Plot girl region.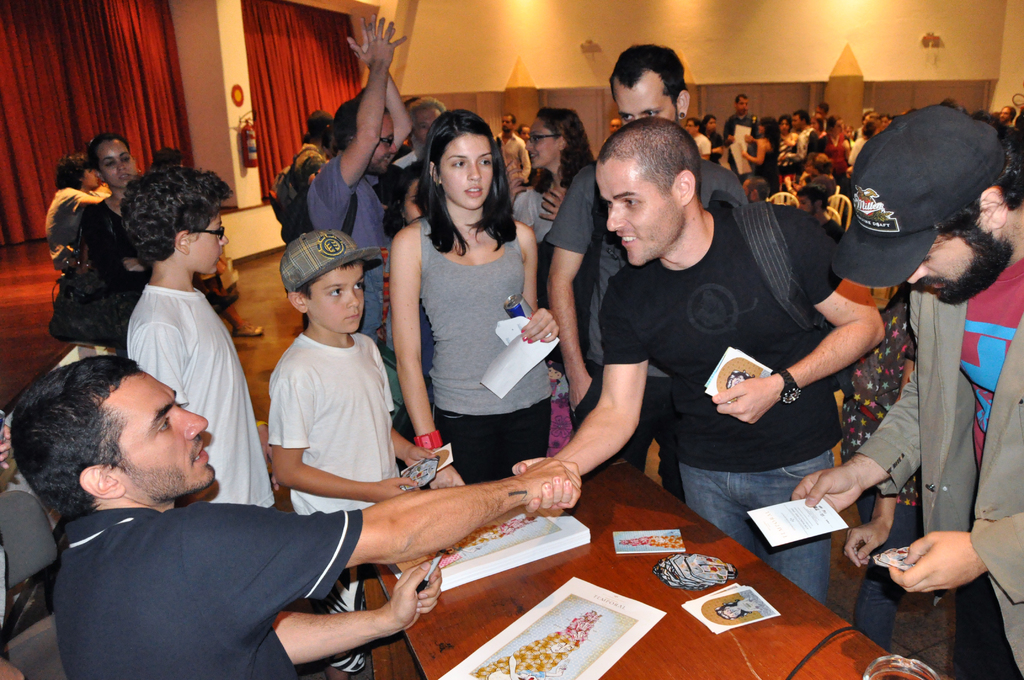
Plotted at bbox(390, 111, 560, 487).
